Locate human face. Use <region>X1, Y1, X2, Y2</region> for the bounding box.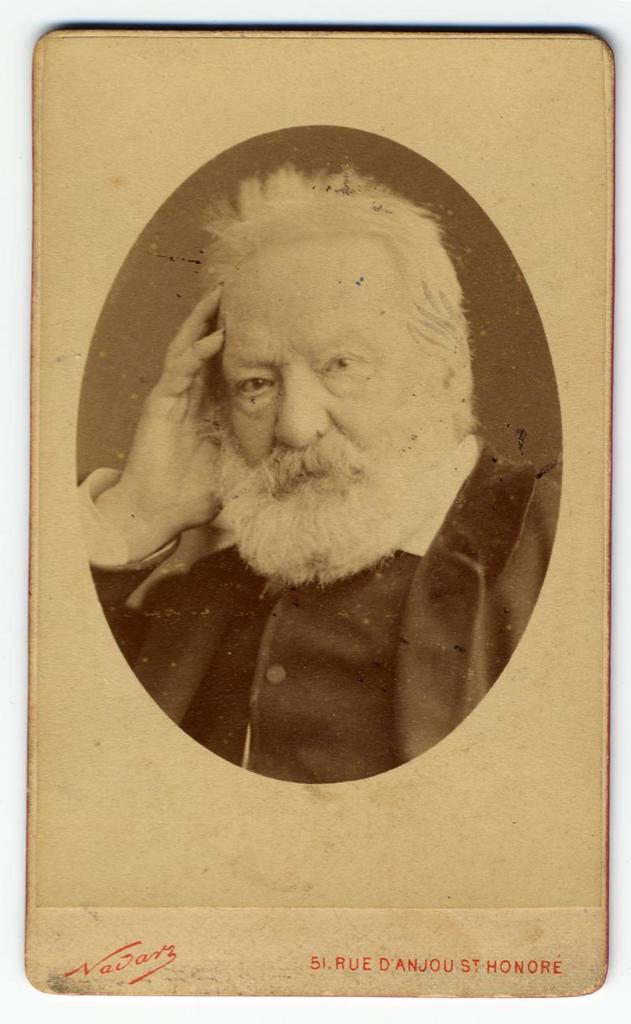
<region>203, 232, 418, 508</region>.
